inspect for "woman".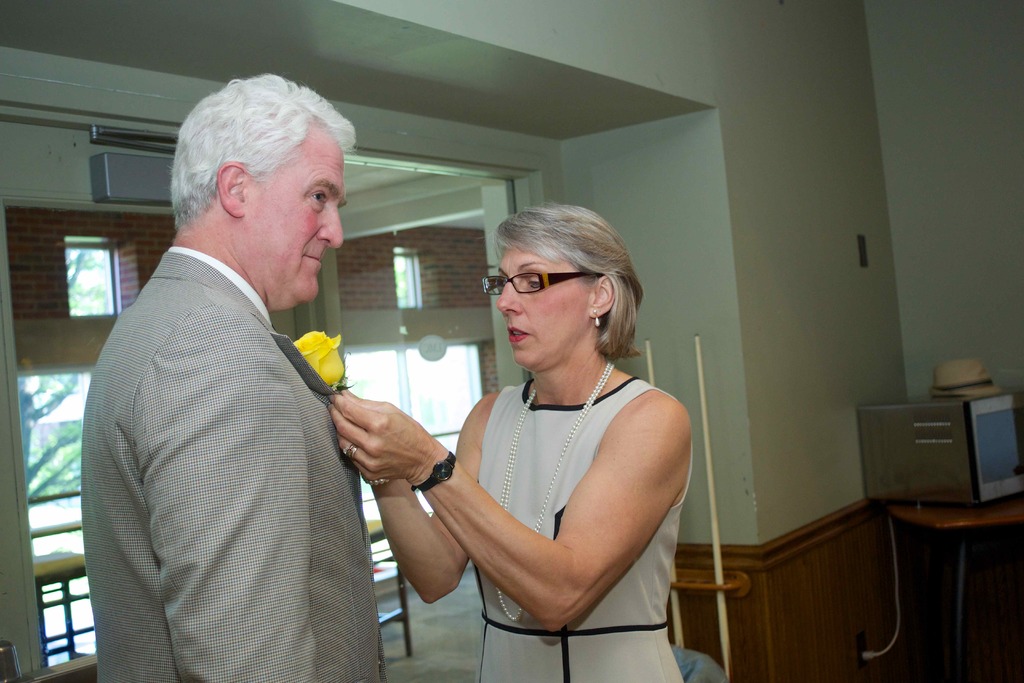
Inspection: BBox(393, 208, 698, 682).
